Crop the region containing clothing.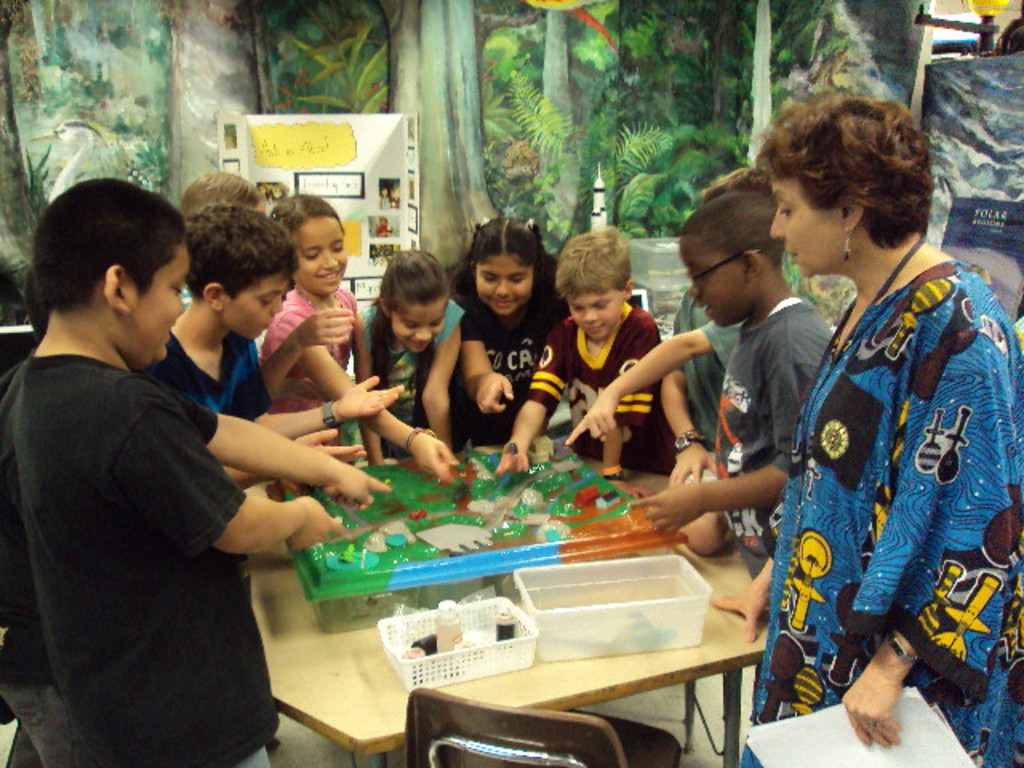
Crop region: [0, 352, 74, 766].
